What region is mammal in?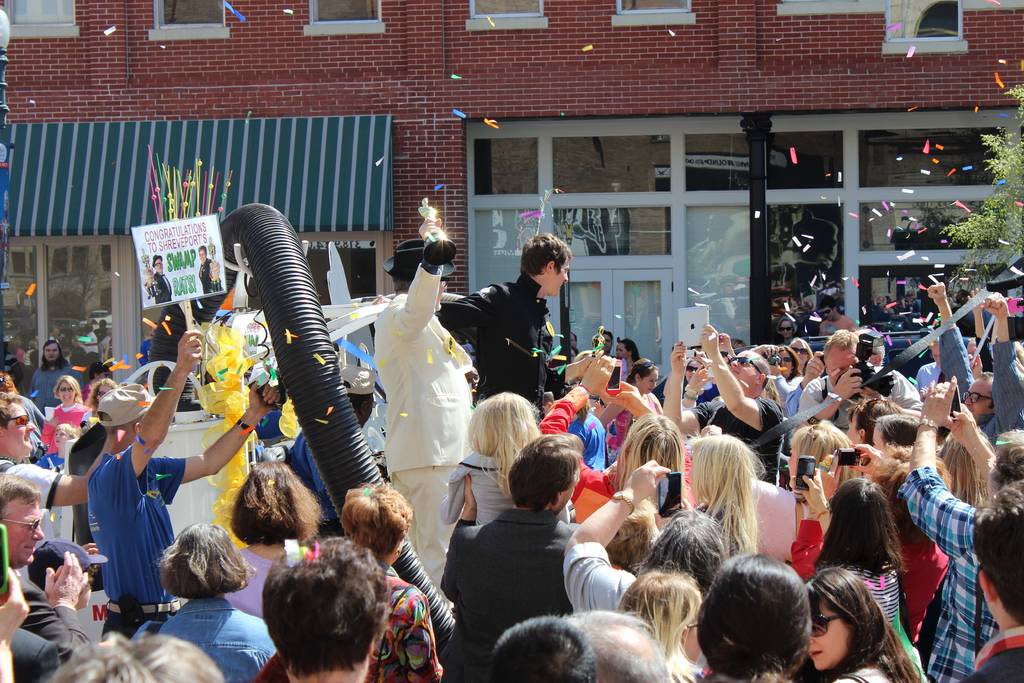
[564,462,725,610].
